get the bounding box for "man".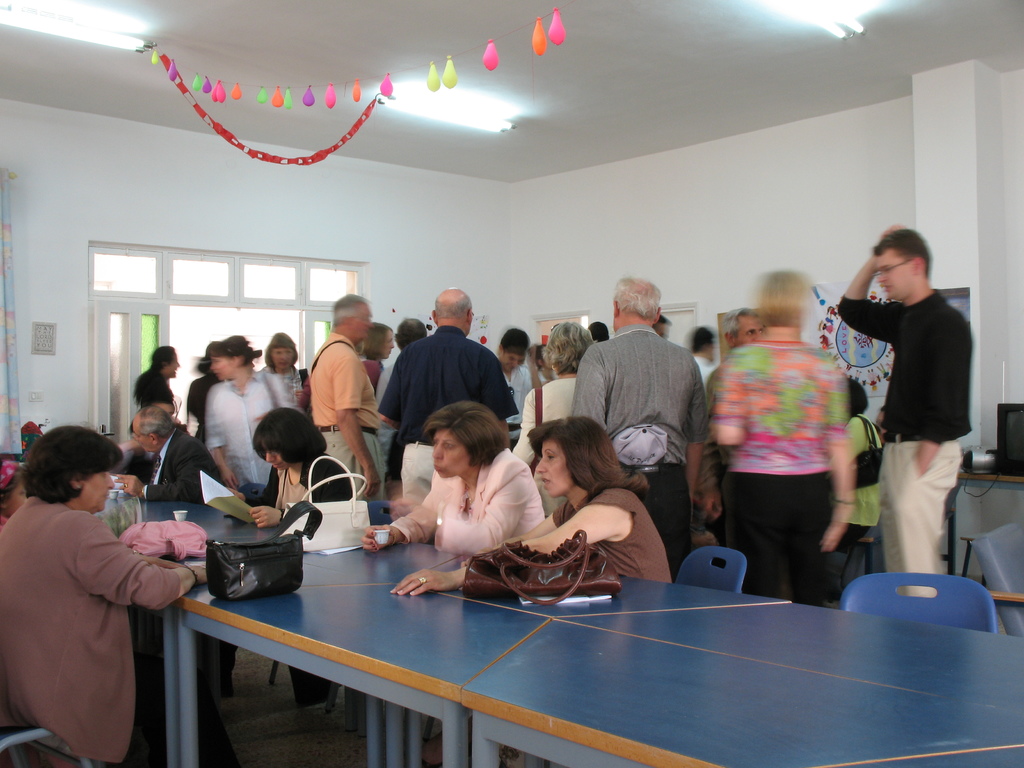
detection(378, 287, 518, 499).
